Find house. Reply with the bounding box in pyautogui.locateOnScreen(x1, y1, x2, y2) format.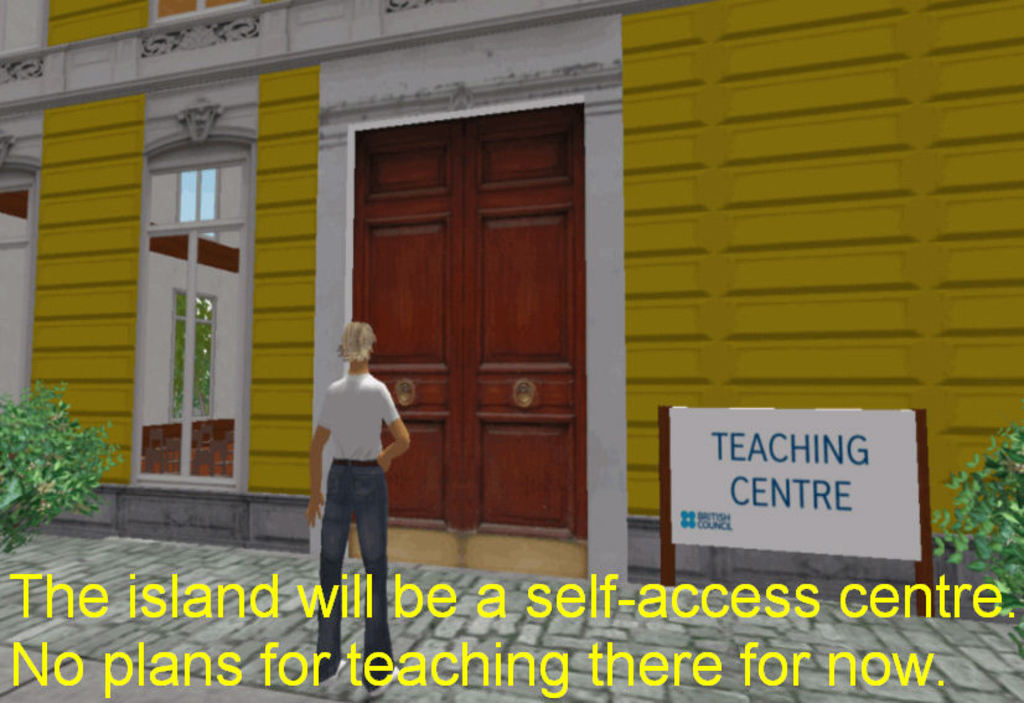
pyautogui.locateOnScreen(0, 0, 1023, 579).
